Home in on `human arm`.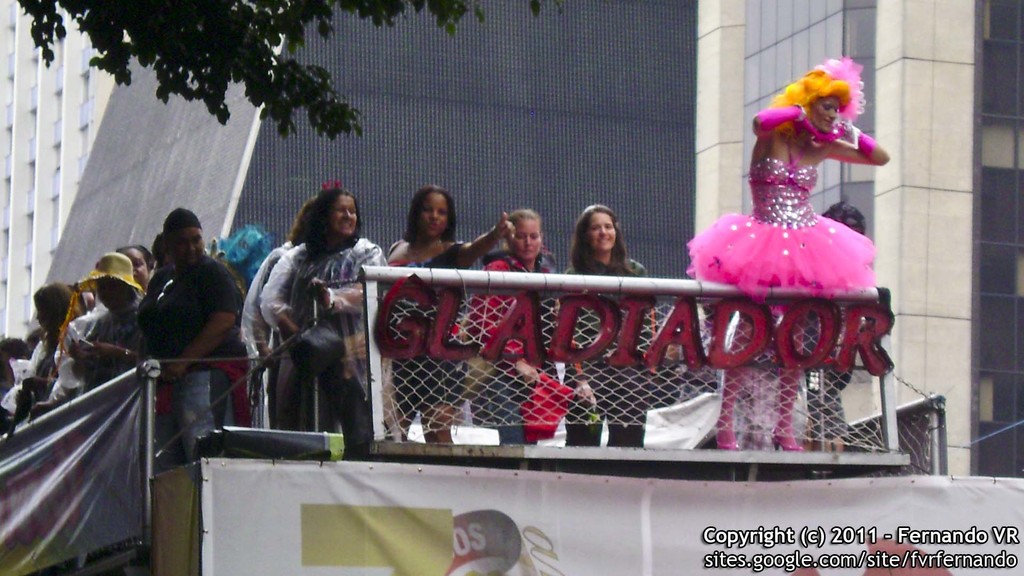
Homed in at locate(309, 281, 367, 314).
